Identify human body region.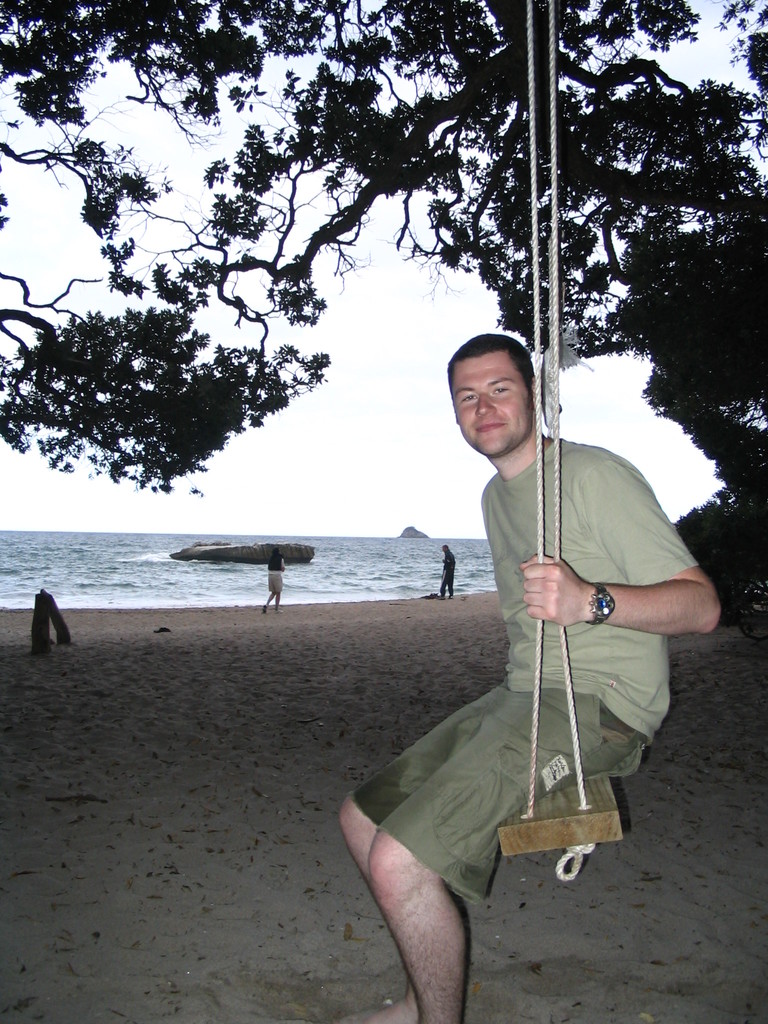
Region: <box>442,550,455,604</box>.
